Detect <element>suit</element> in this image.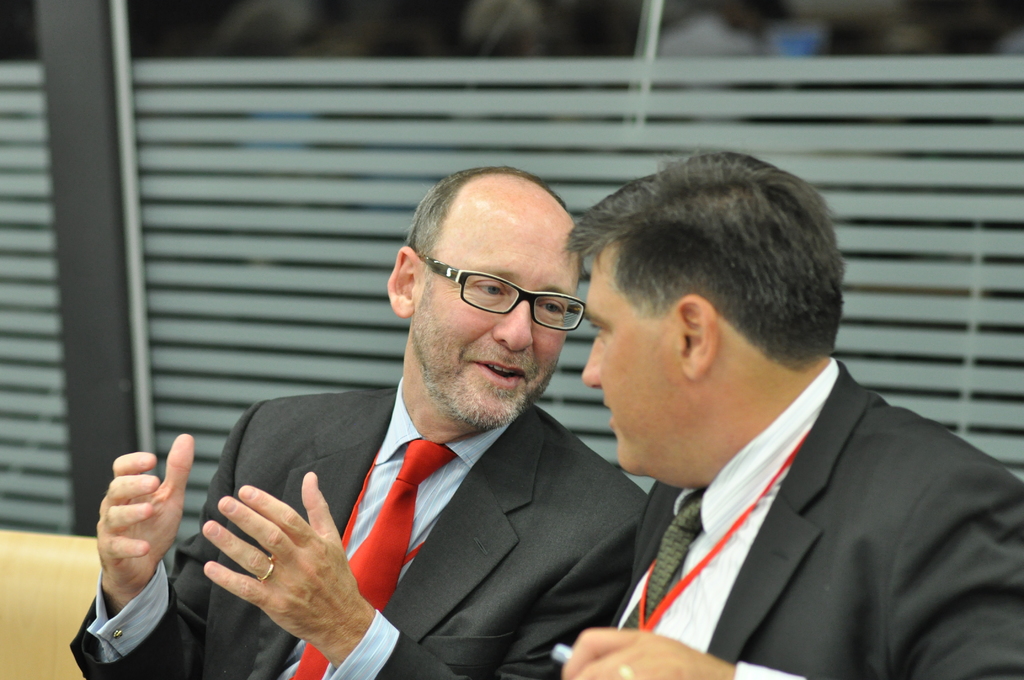
Detection: rect(72, 380, 647, 677).
